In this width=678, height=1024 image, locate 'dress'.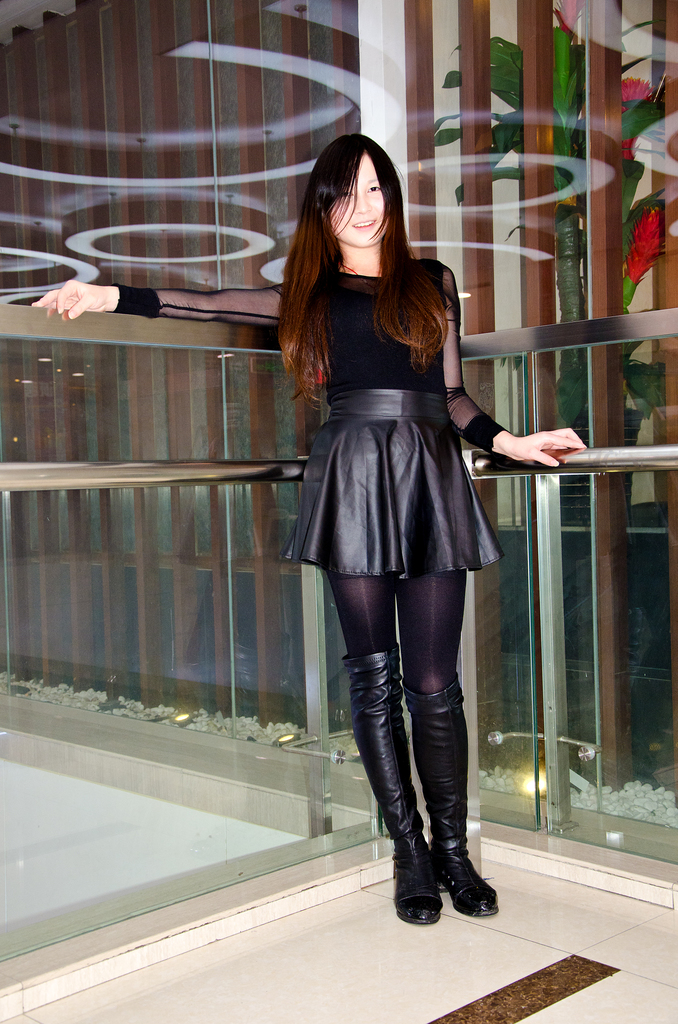
Bounding box: bbox=[107, 253, 506, 580].
